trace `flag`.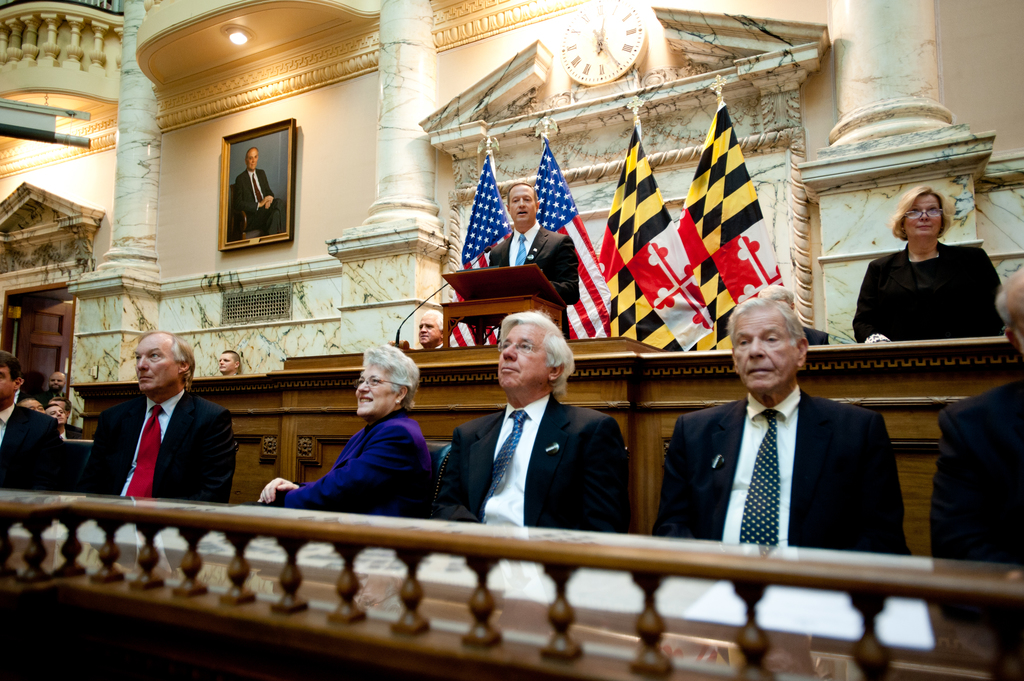
Traced to (left=447, top=154, right=515, bottom=354).
